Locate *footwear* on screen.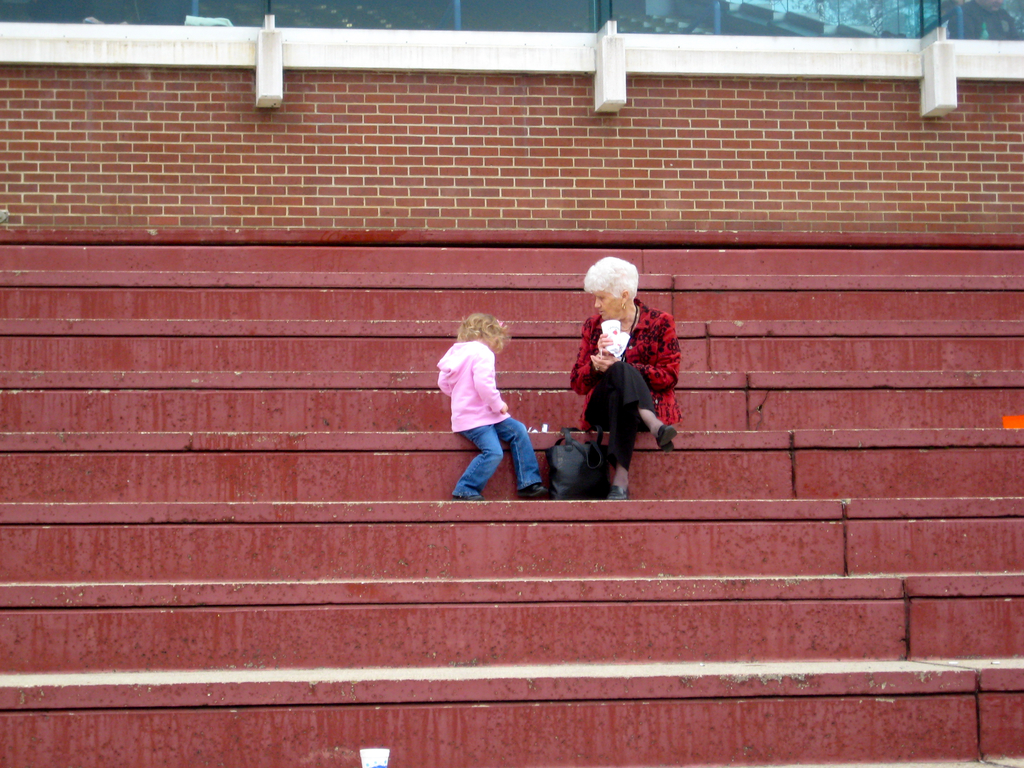
On screen at (x1=653, y1=424, x2=678, y2=457).
